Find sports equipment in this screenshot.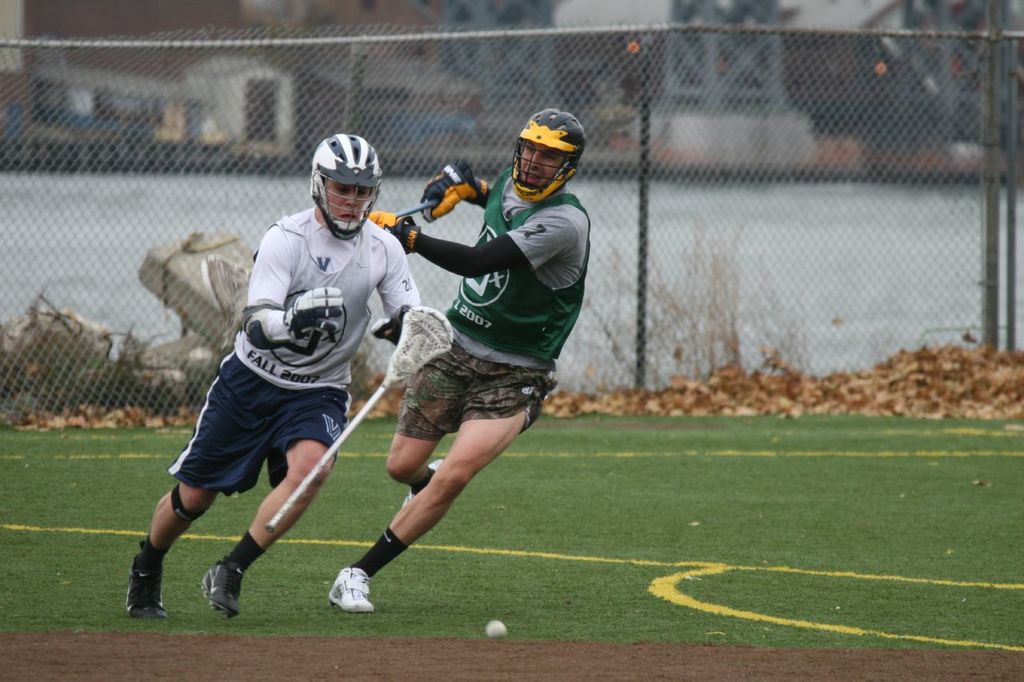
The bounding box for sports equipment is <box>374,307,414,346</box>.
